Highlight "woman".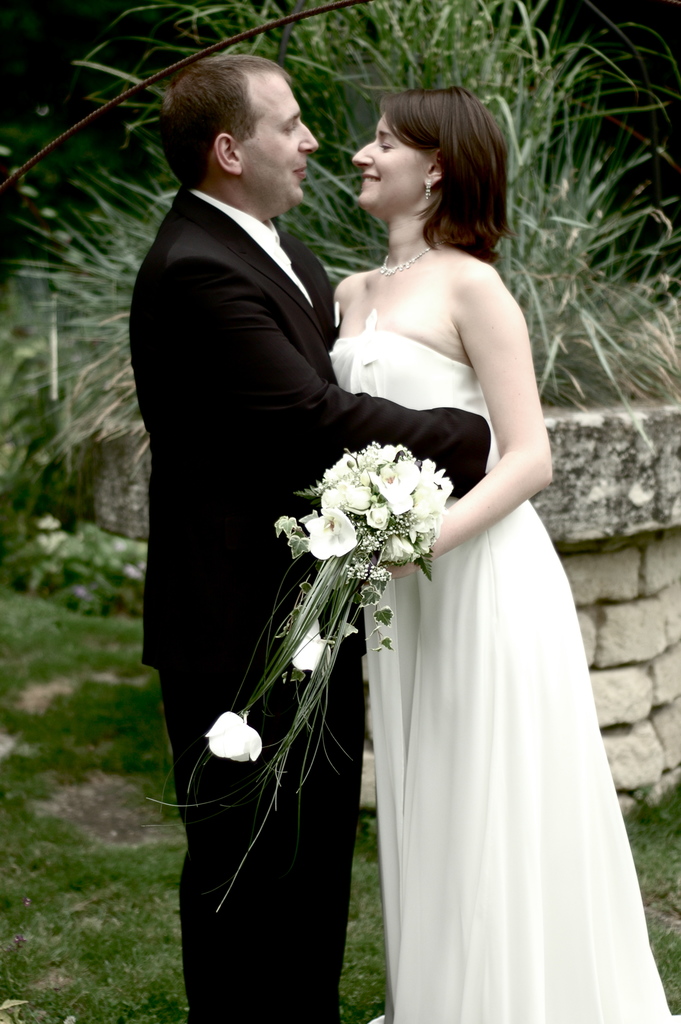
Highlighted region: <region>323, 77, 673, 1023</region>.
